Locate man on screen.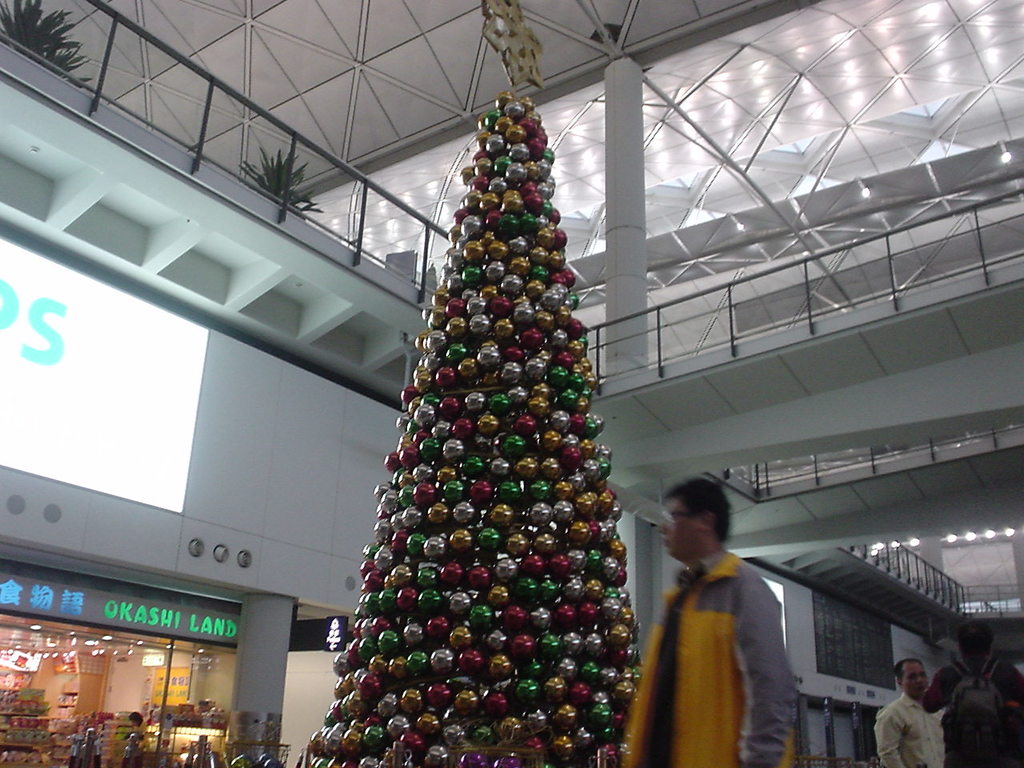
On screen at <bbox>626, 485, 795, 754</bbox>.
